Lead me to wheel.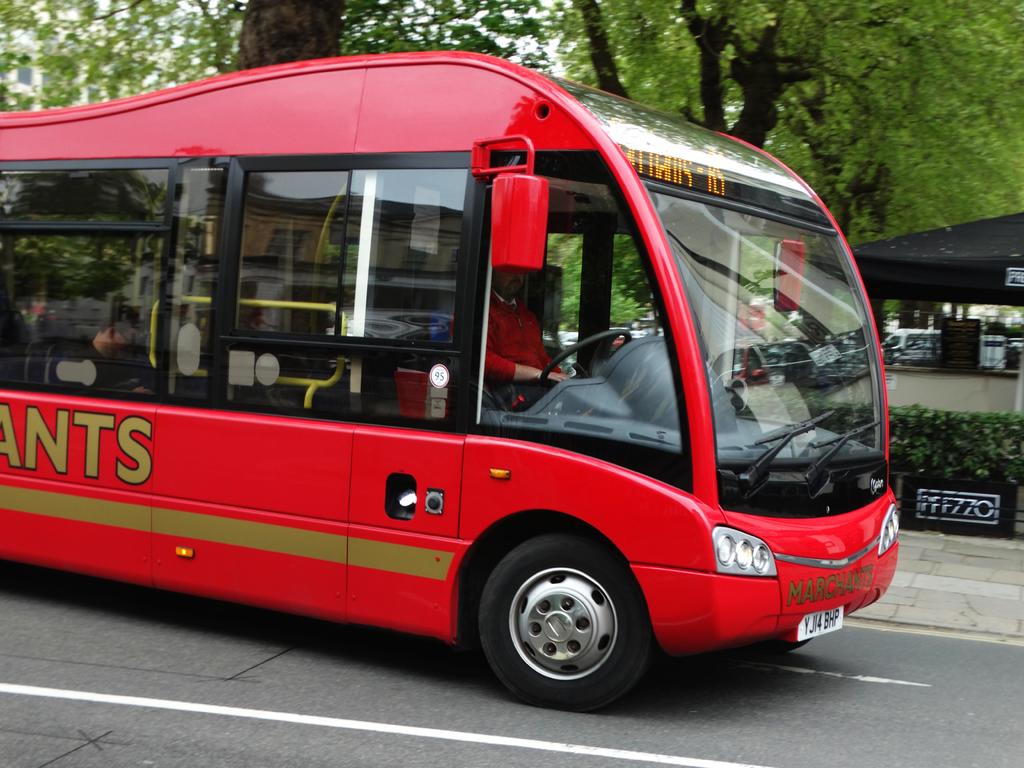
Lead to pyautogui.locateOnScreen(473, 551, 645, 700).
